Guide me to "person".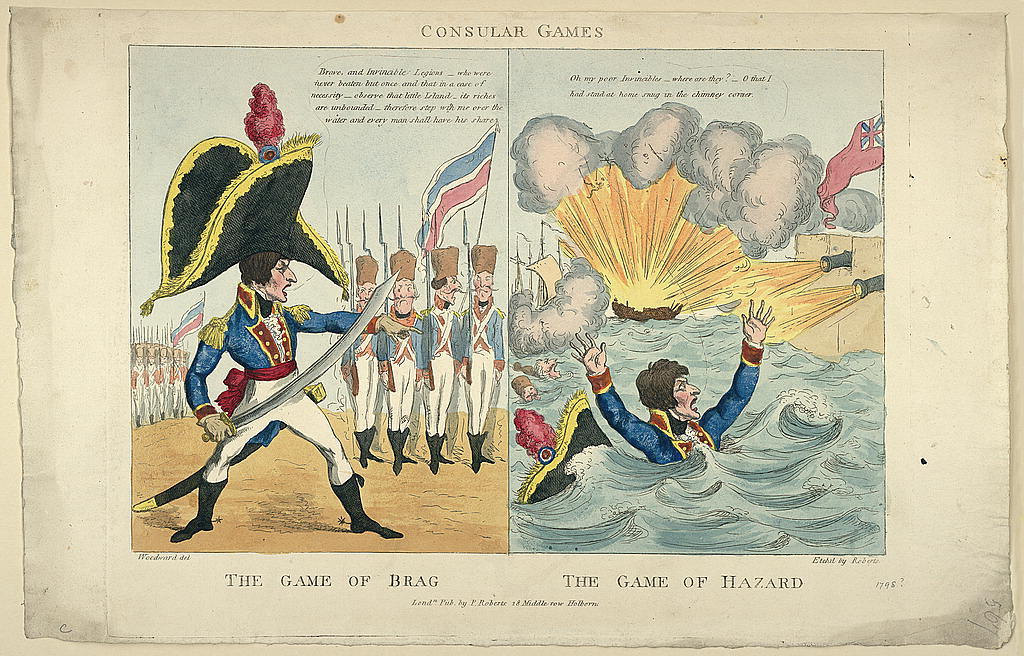
Guidance: bbox=(342, 252, 384, 460).
